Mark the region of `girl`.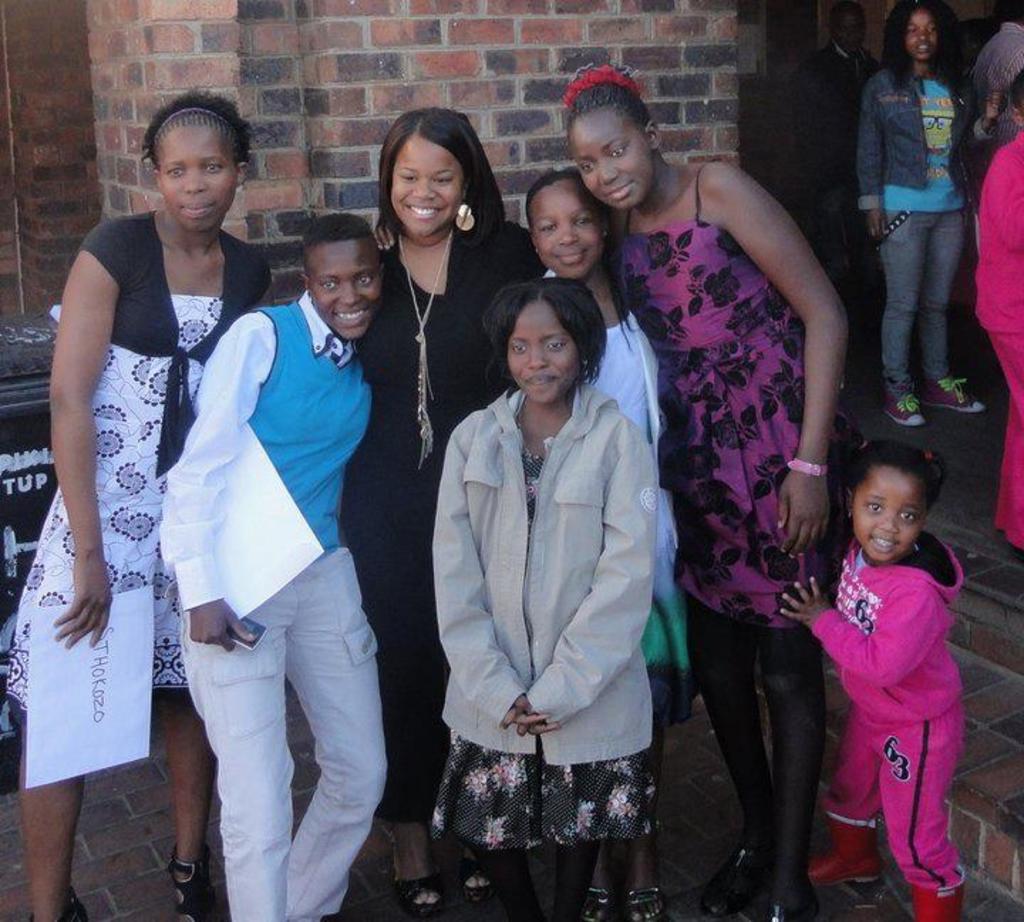
Region: locate(560, 63, 860, 921).
